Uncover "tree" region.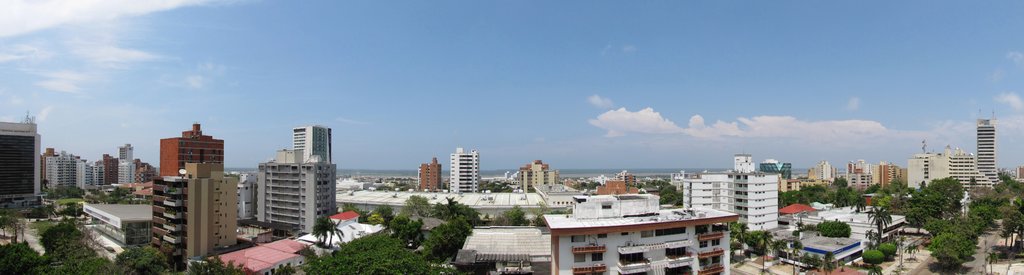
Uncovered: <bbox>750, 232, 775, 263</bbox>.
